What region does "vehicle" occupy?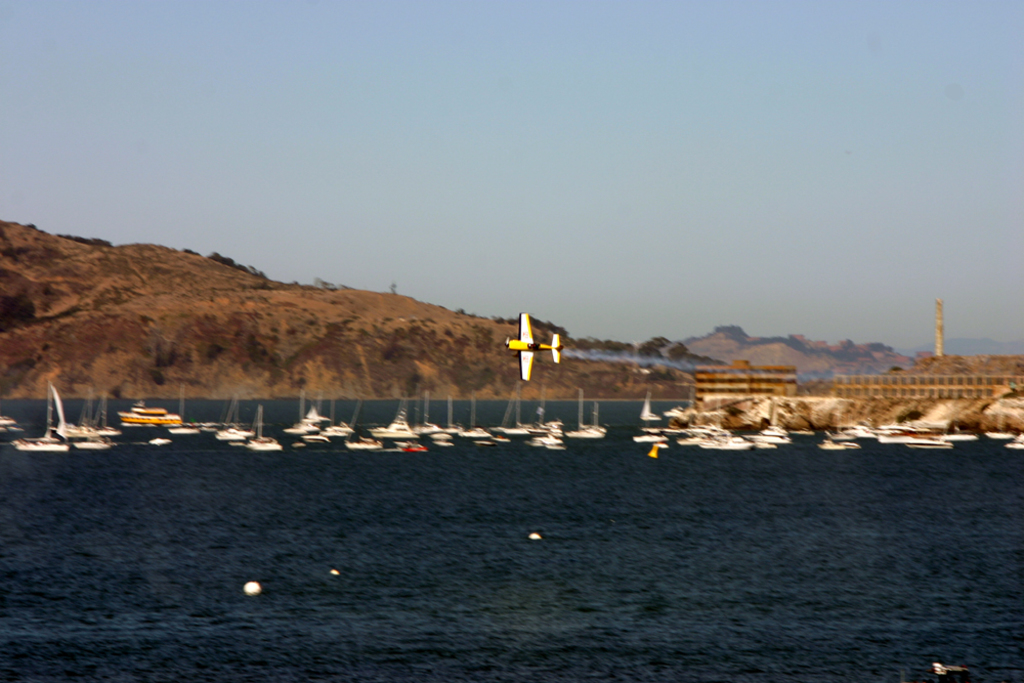
(x1=10, y1=380, x2=68, y2=453).
